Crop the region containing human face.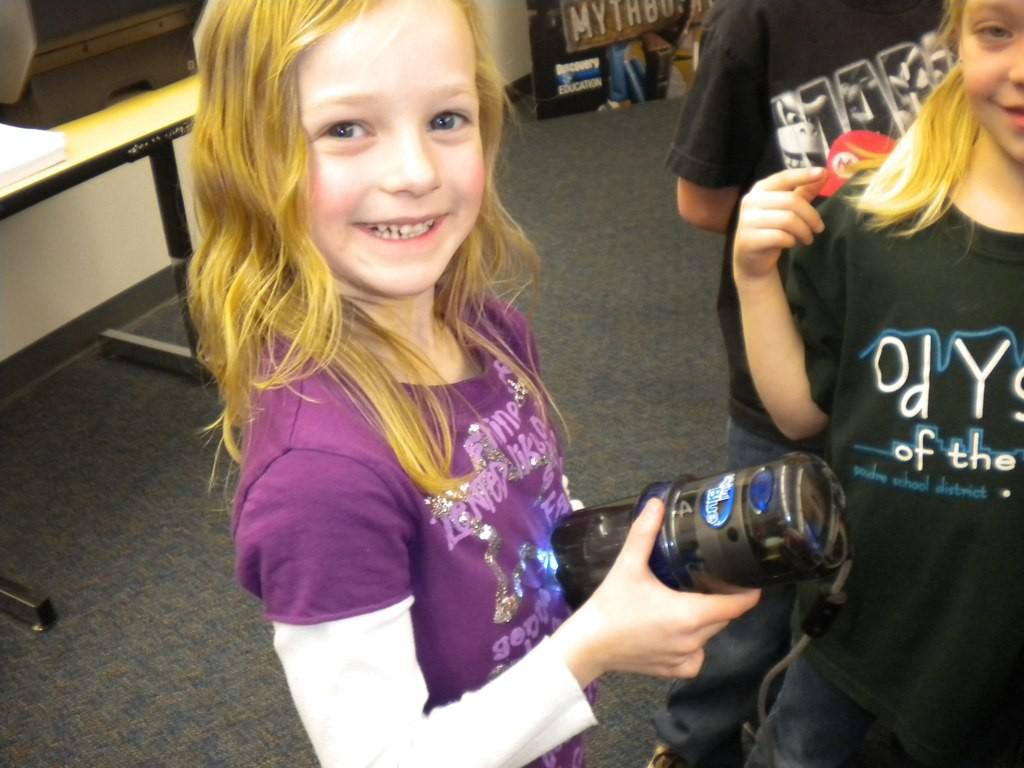
Crop region: BBox(292, 4, 487, 295).
